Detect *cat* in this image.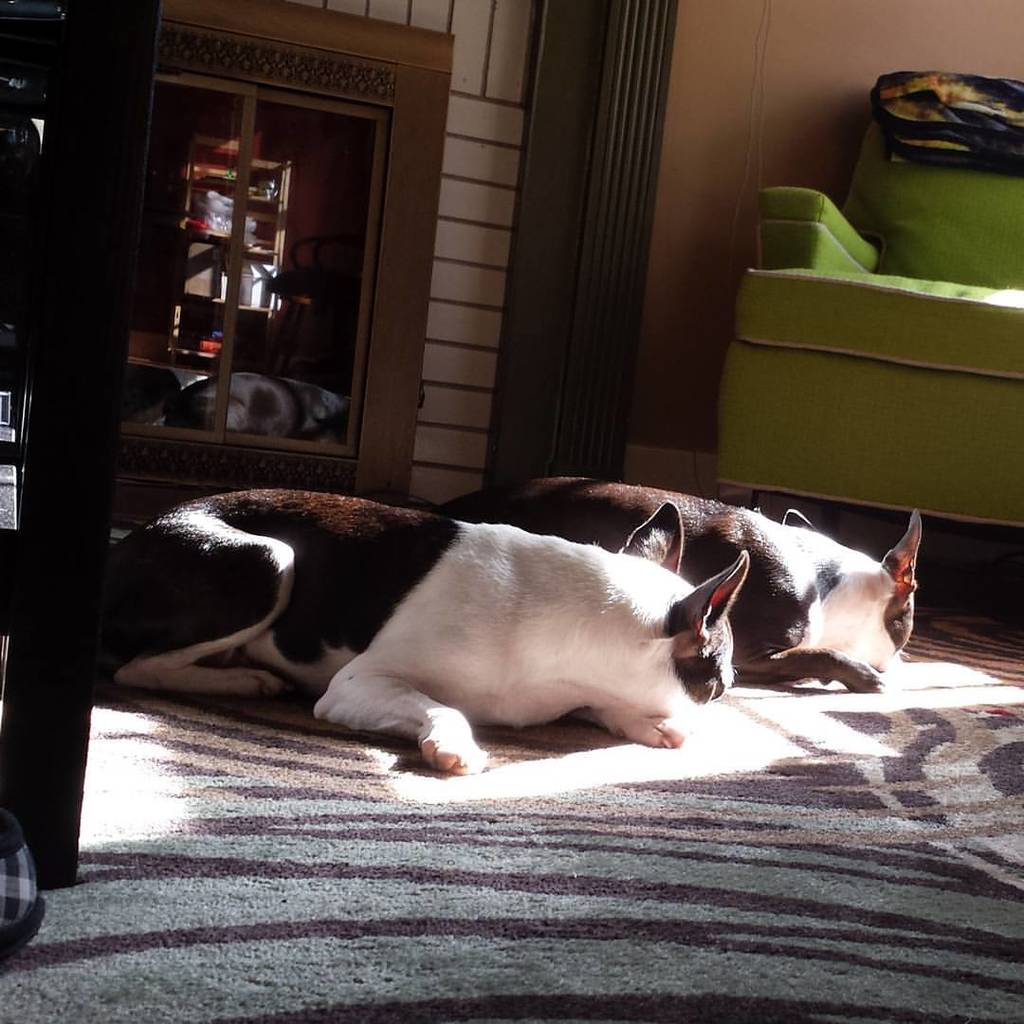
Detection: (x1=430, y1=474, x2=925, y2=704).
